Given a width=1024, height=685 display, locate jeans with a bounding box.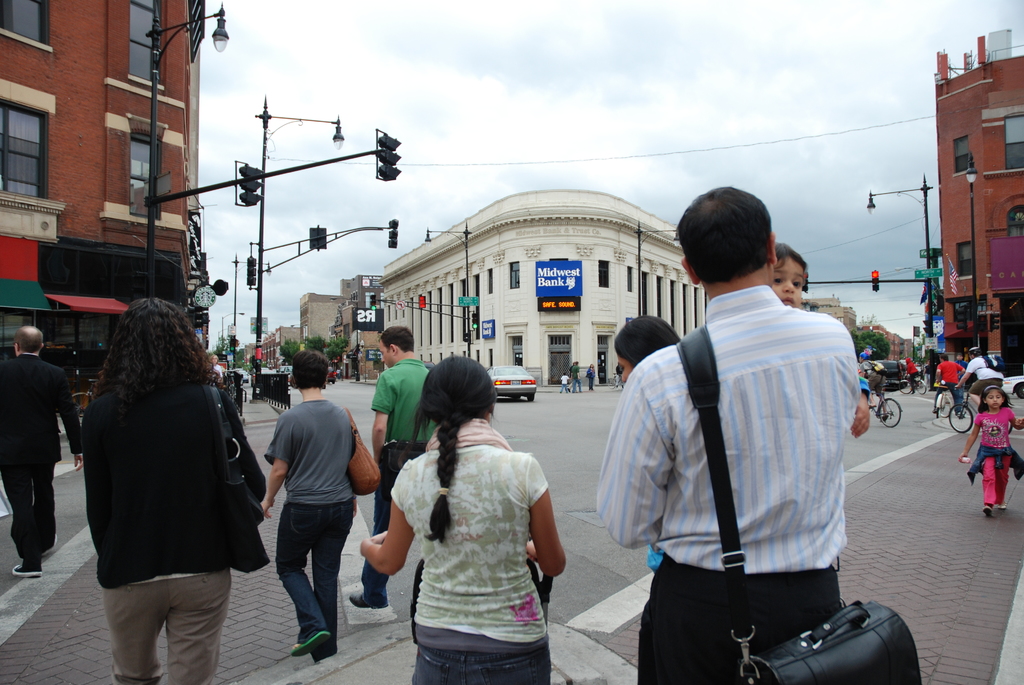
Located: detection(412, 646, 552, 684).
